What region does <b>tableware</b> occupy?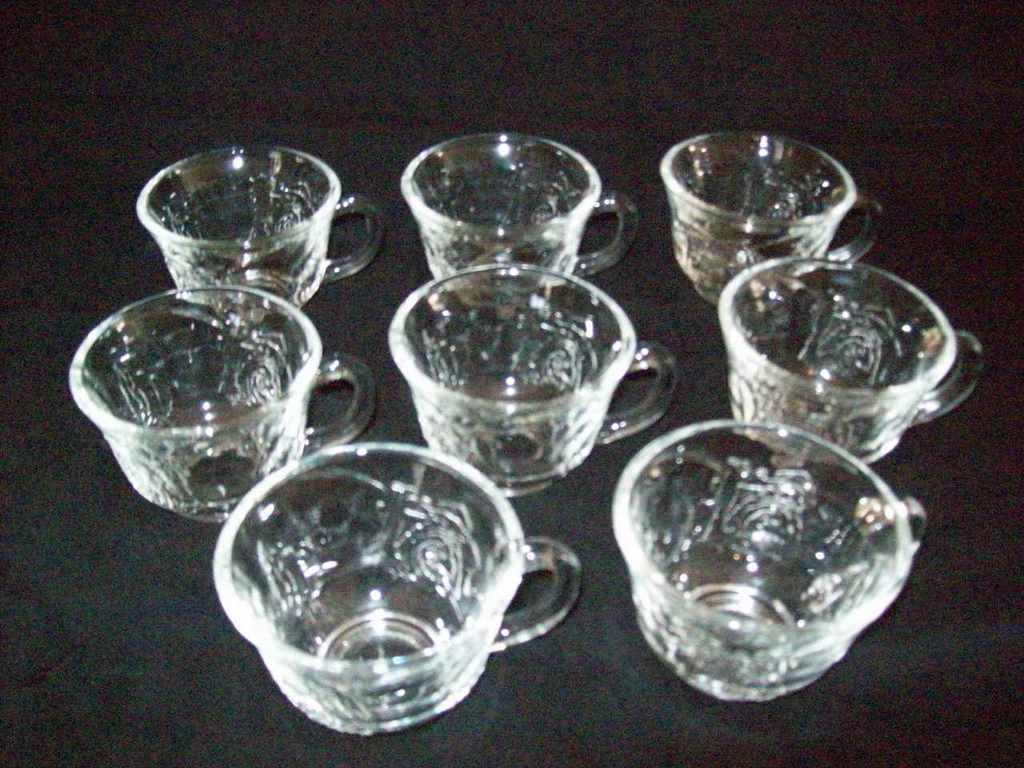
region(727, 258, 986, 470).
